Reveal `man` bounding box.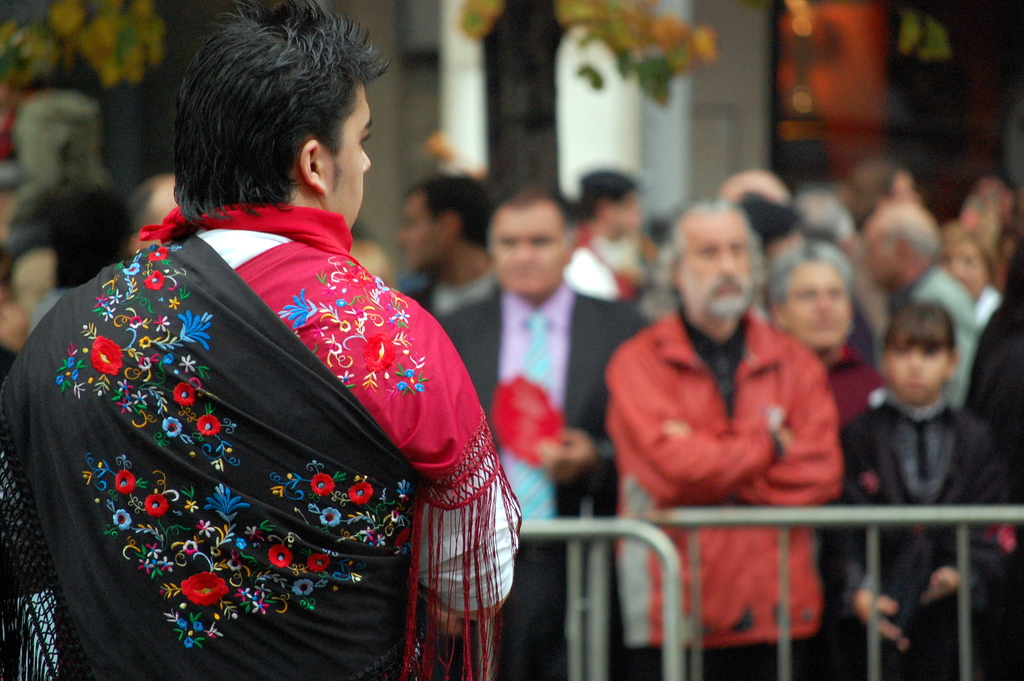
Revealed: box(0, 0, 529, 680).
